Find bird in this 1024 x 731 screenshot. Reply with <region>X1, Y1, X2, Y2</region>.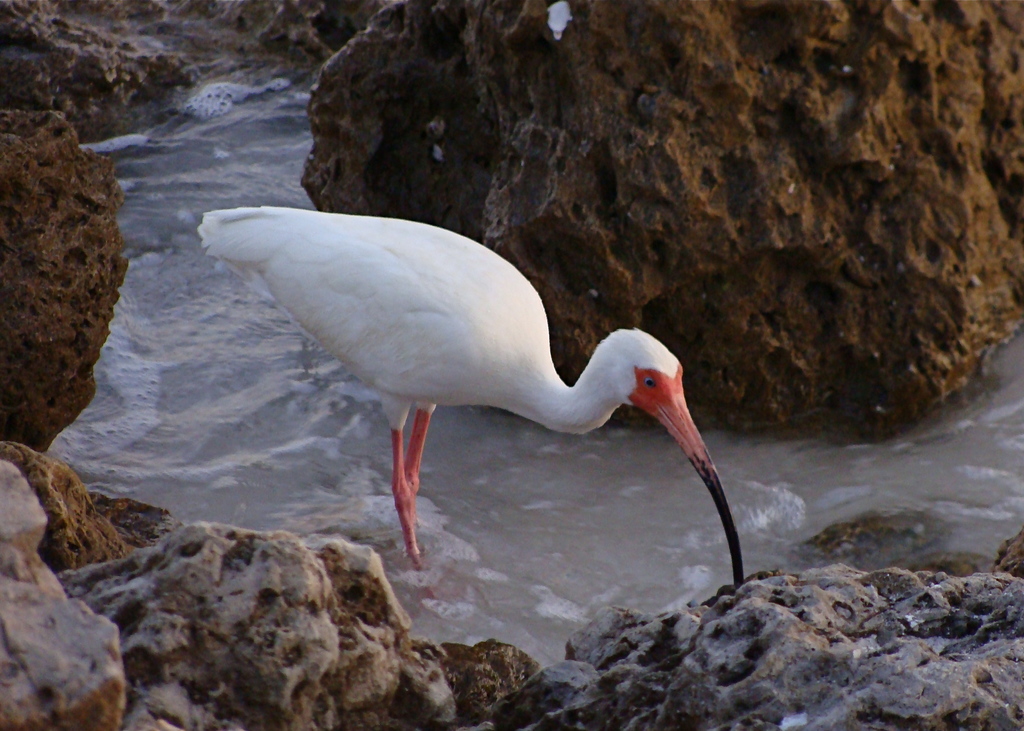
<region>206, 223, 701, 585</region>.
